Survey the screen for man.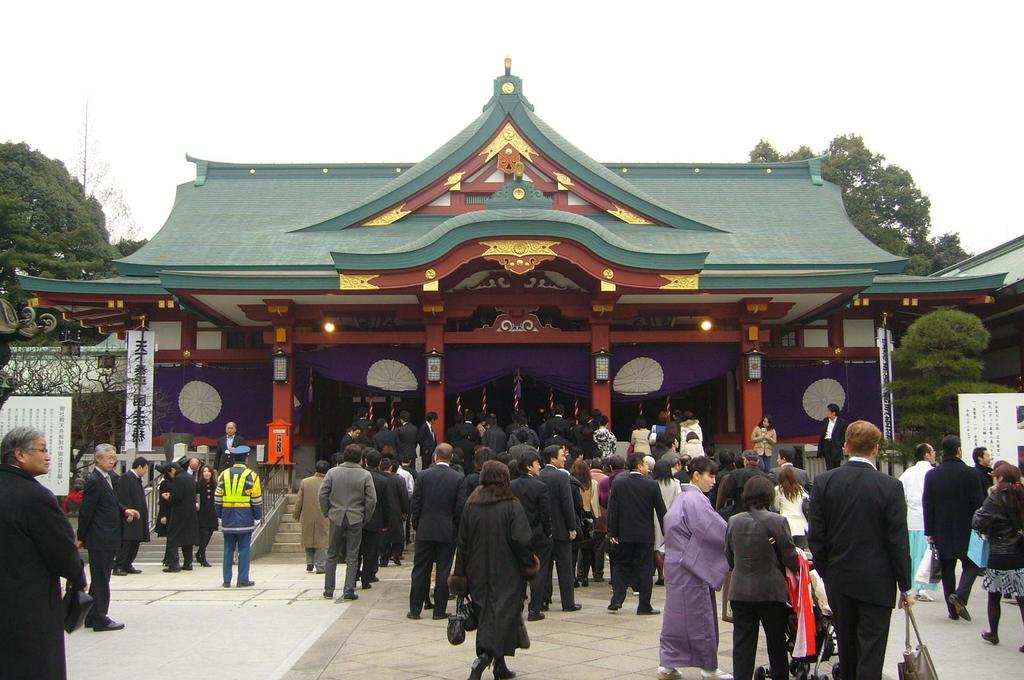
Survey found: {"left": 507, "top": 418, "right": 538, "bottom": 452}.
